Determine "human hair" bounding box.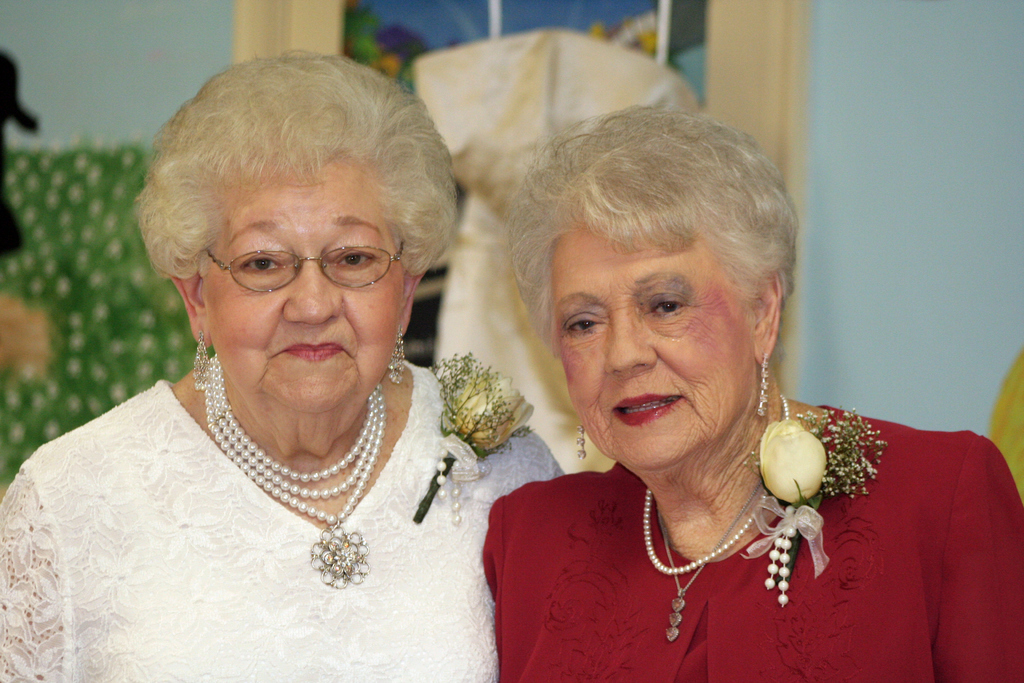
Determined: 518,100,804,398.
